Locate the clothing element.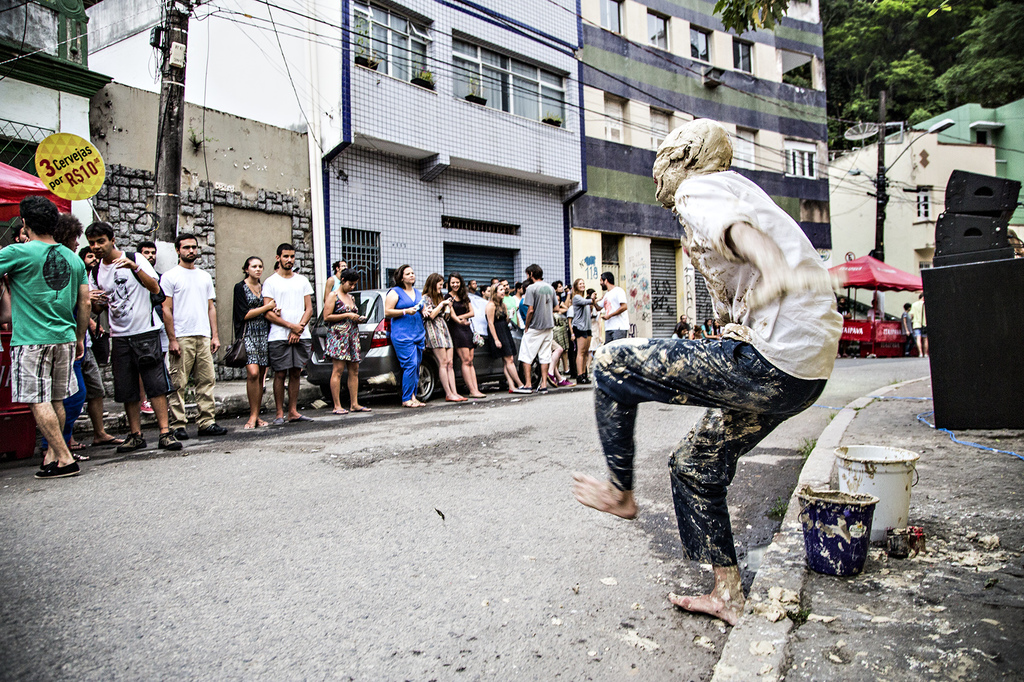
Element bbox: box(231, 278, 271, 369).
